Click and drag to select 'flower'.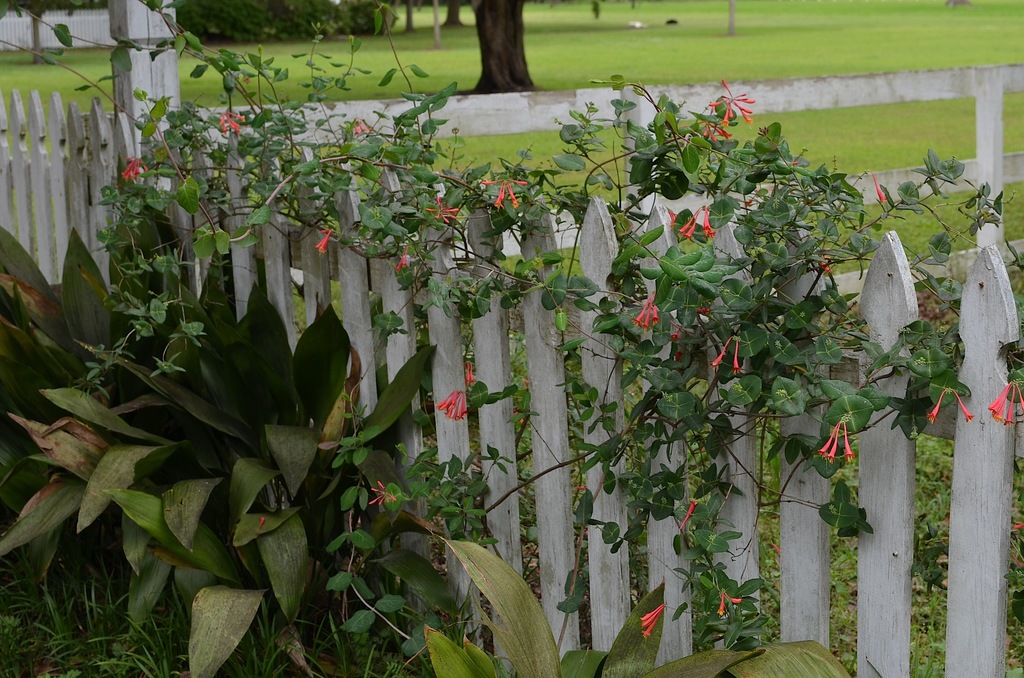
Selection: 817/424/855/464.
